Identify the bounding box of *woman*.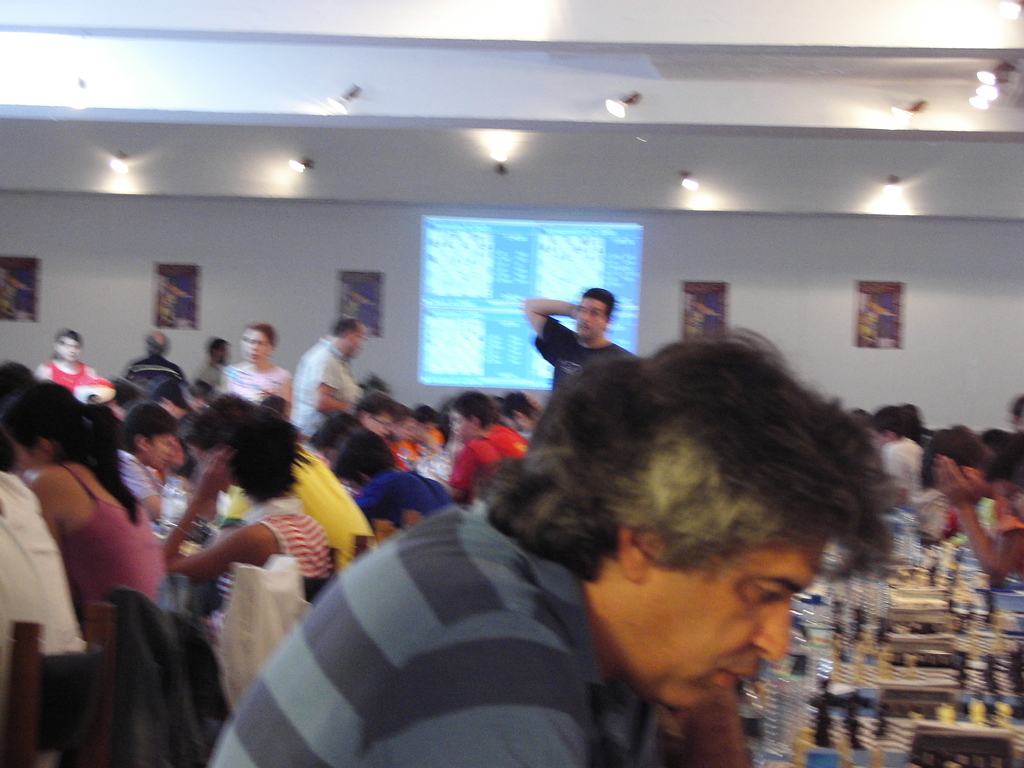
(0,378,159,652).
